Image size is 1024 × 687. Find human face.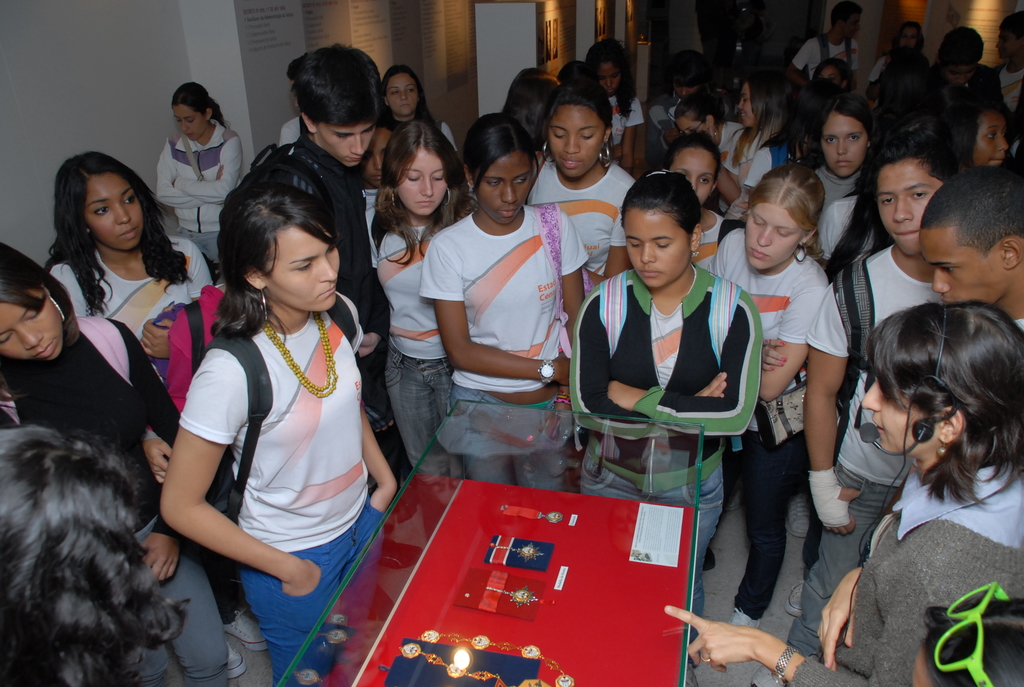
box=[394, 140, 452, 217].
